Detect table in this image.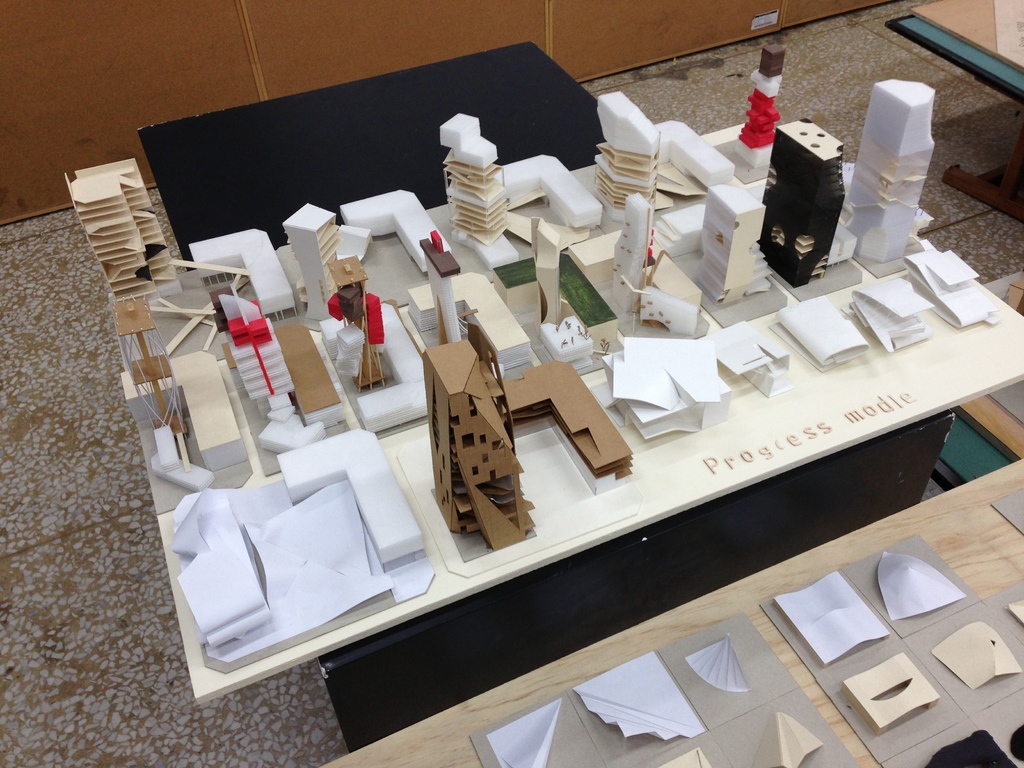
Detection: (x1=315, y1=456, x2=1023, y2=767).
